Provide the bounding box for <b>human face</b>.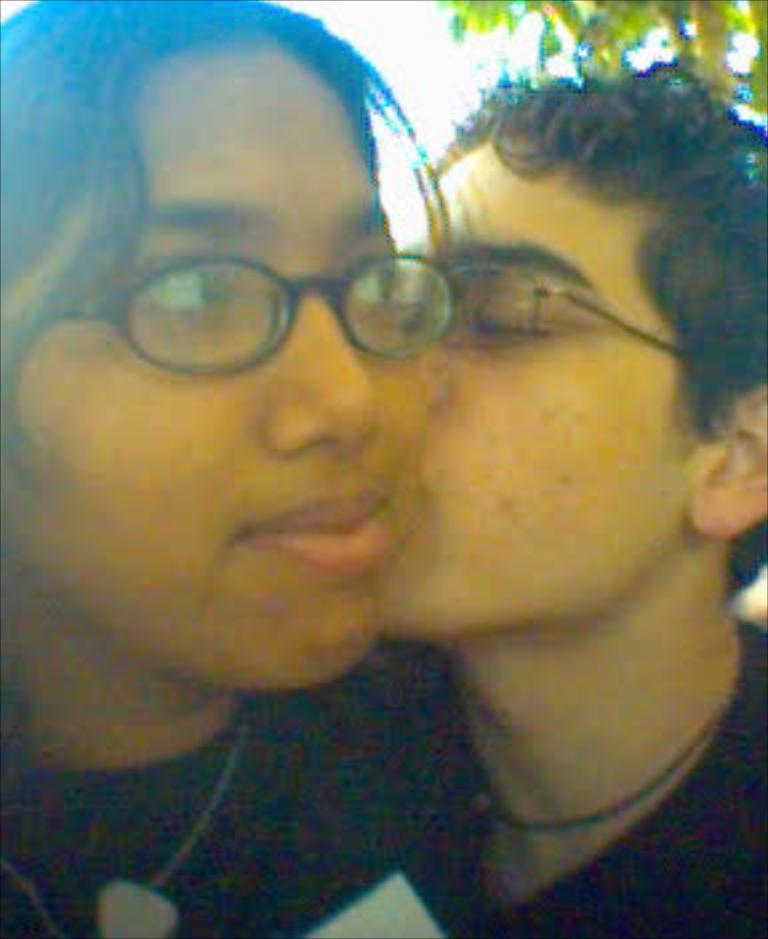
region(376, 112, 717, 640).
